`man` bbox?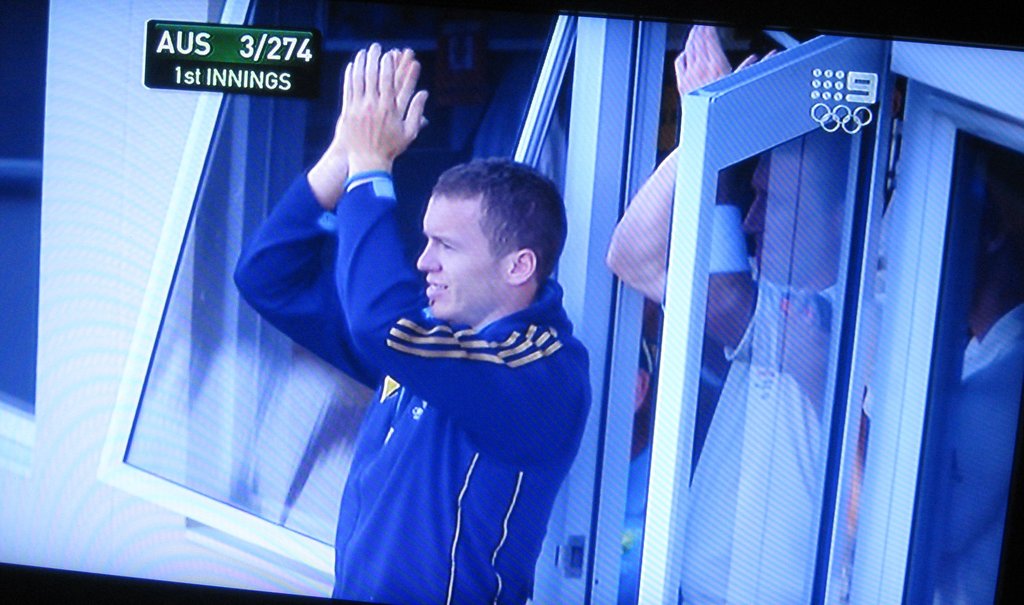
(x1=601, y1=21, x2=851, y2=604)
